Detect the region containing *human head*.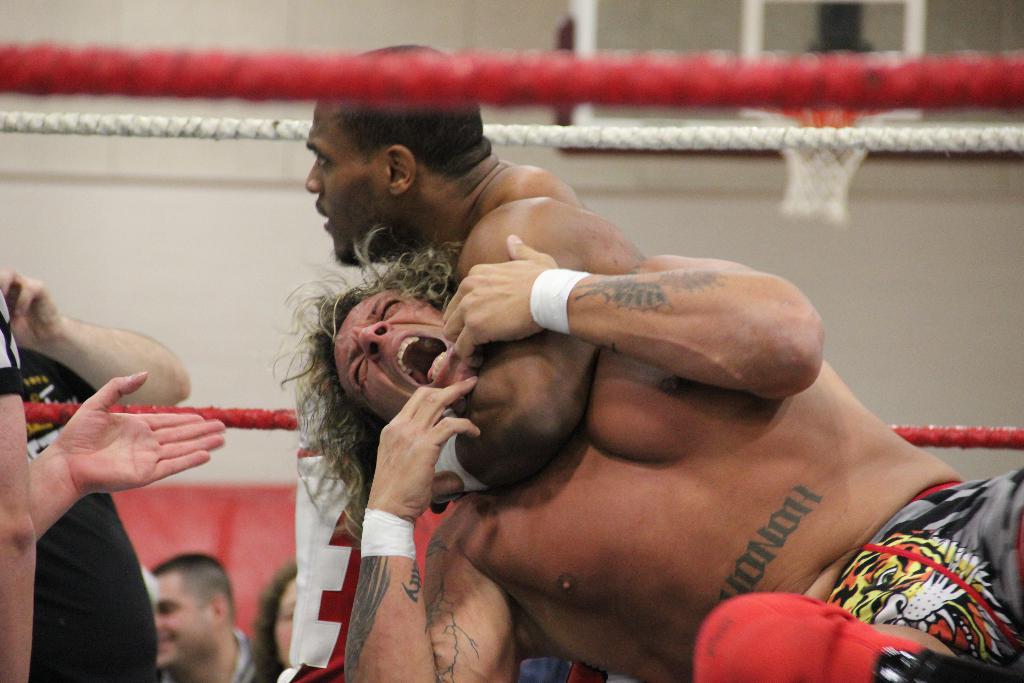
bbox(247, 561, 296, 670).
